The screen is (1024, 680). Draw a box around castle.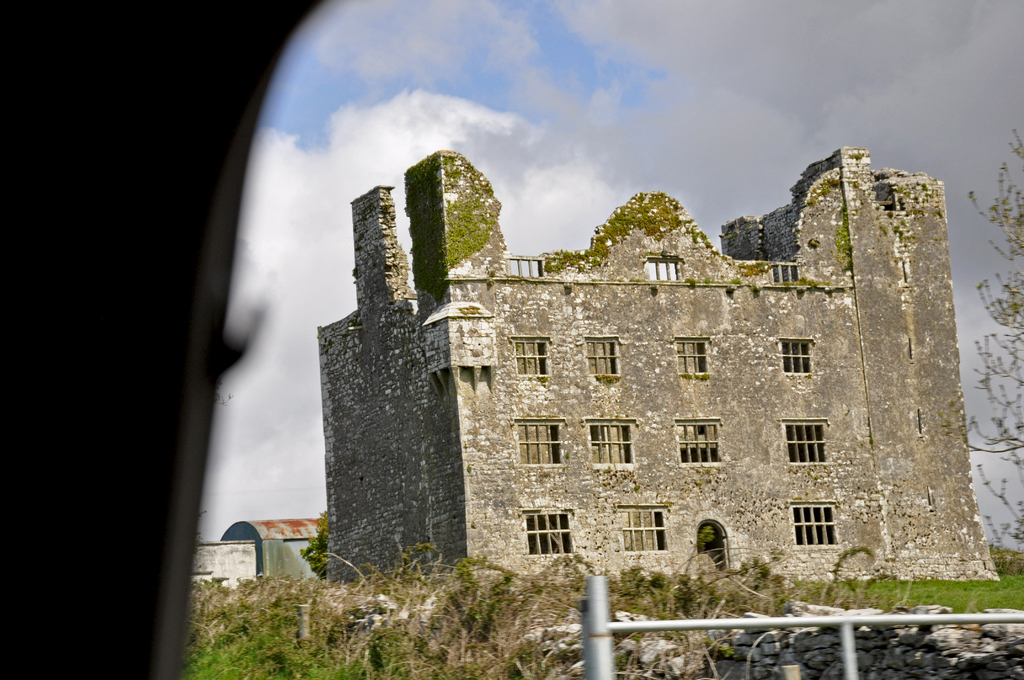
[327,140,1001,599].
